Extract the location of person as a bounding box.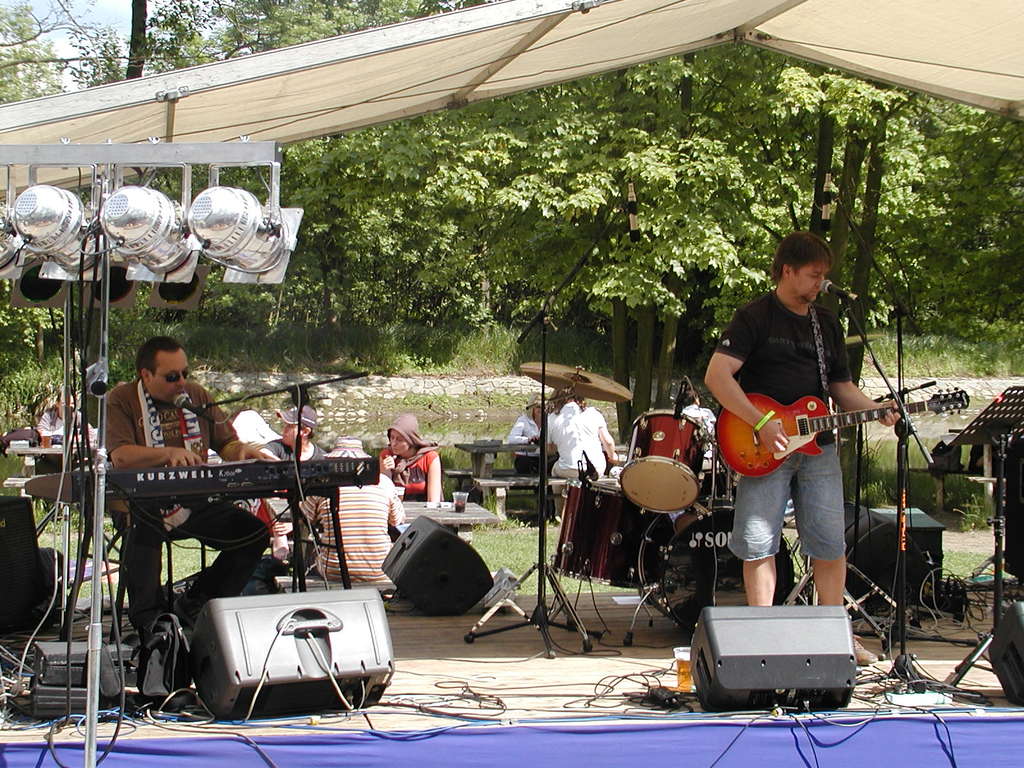
x1=381 y1=417 x2=444 y2=503.
